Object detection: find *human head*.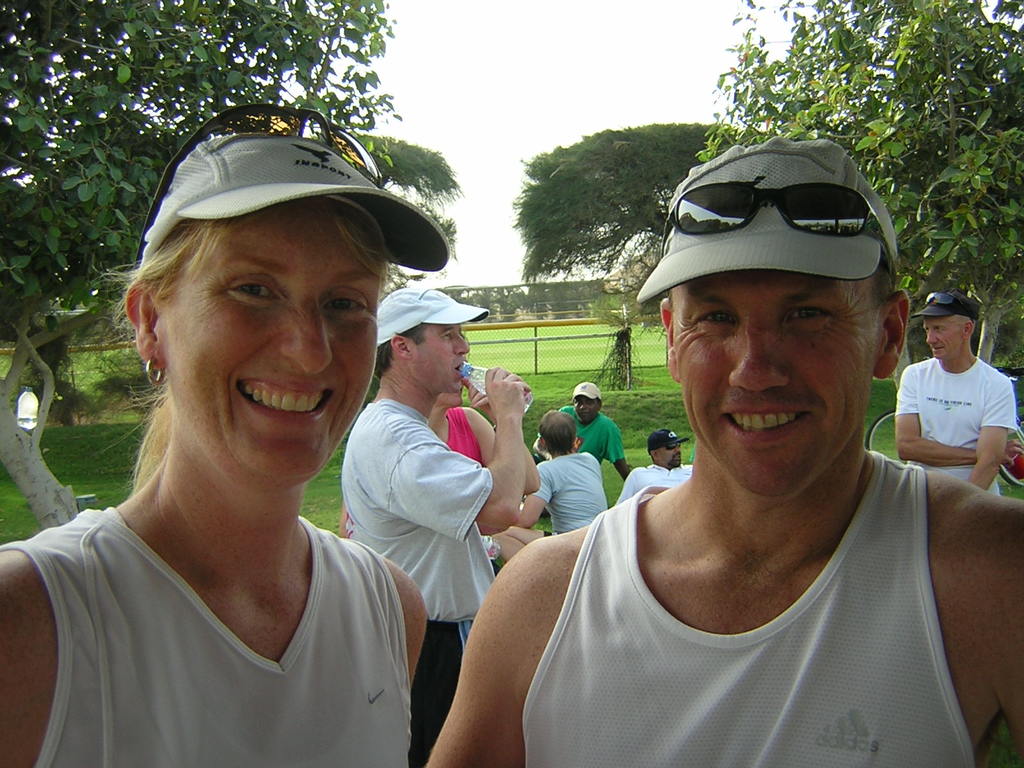
<box>573,381,603,420</box>.
